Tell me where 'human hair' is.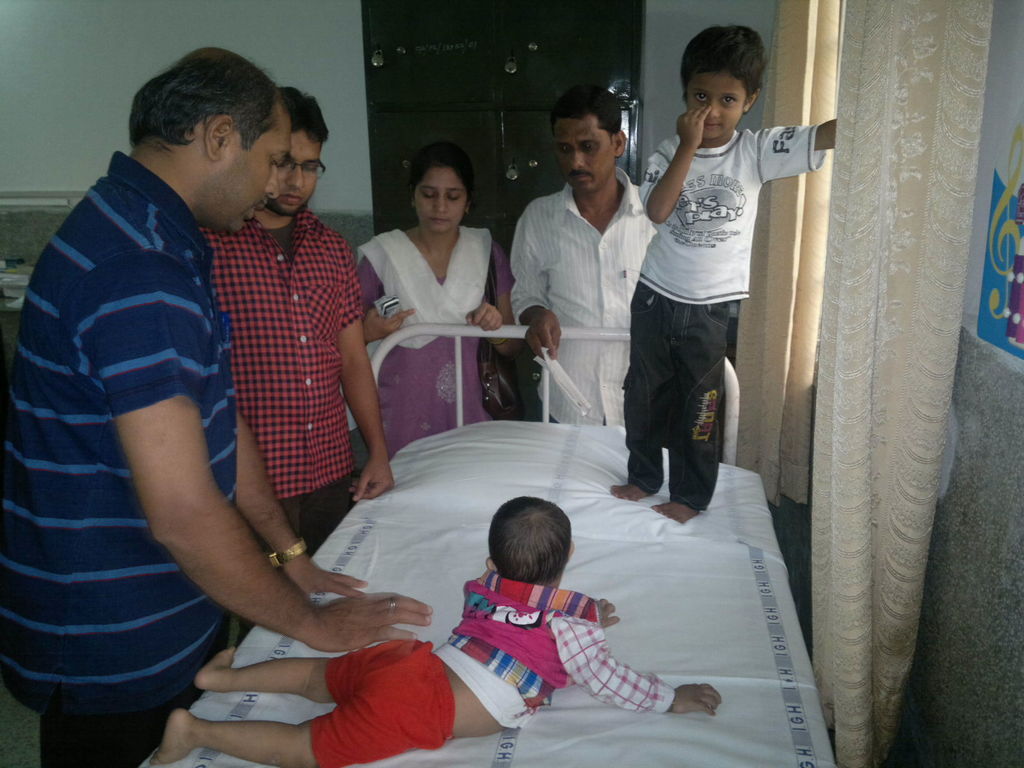
'human hair' is at [132,48,282,143].
